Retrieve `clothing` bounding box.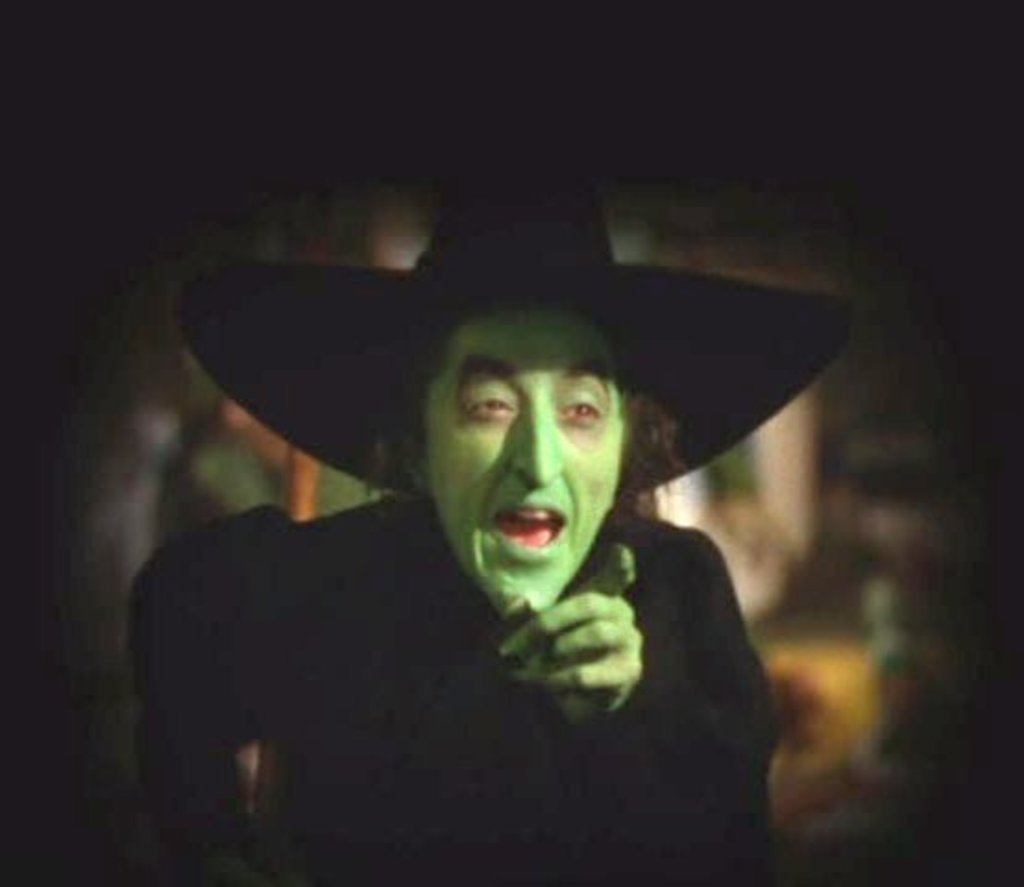
Bounding box: bbox(126, 366, 823, 861).
